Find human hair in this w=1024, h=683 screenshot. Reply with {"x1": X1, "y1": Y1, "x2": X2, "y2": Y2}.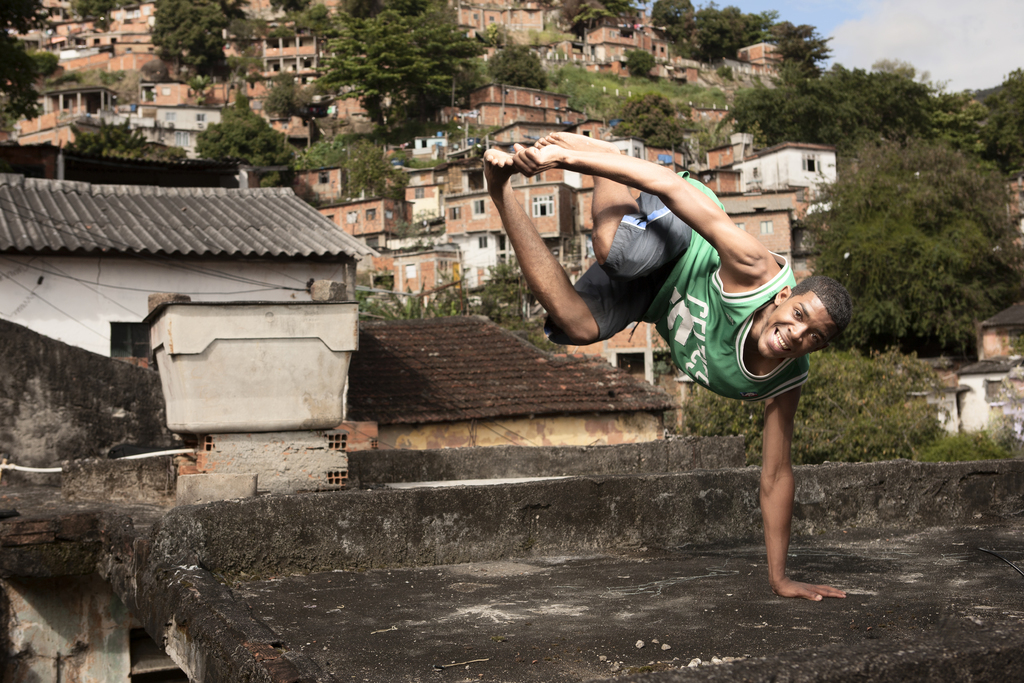
{"x1": 790, "y1": 268, "x2": 854, "y2": 326}.
